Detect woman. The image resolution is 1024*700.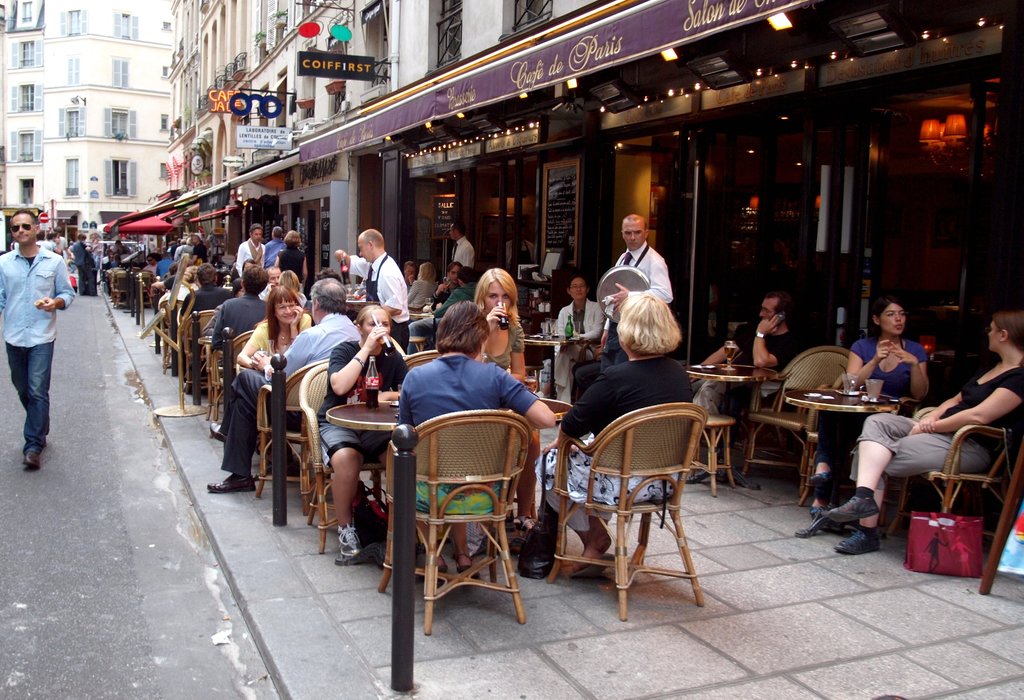
x1=826, y1=311, x2=1023, y2=555.
